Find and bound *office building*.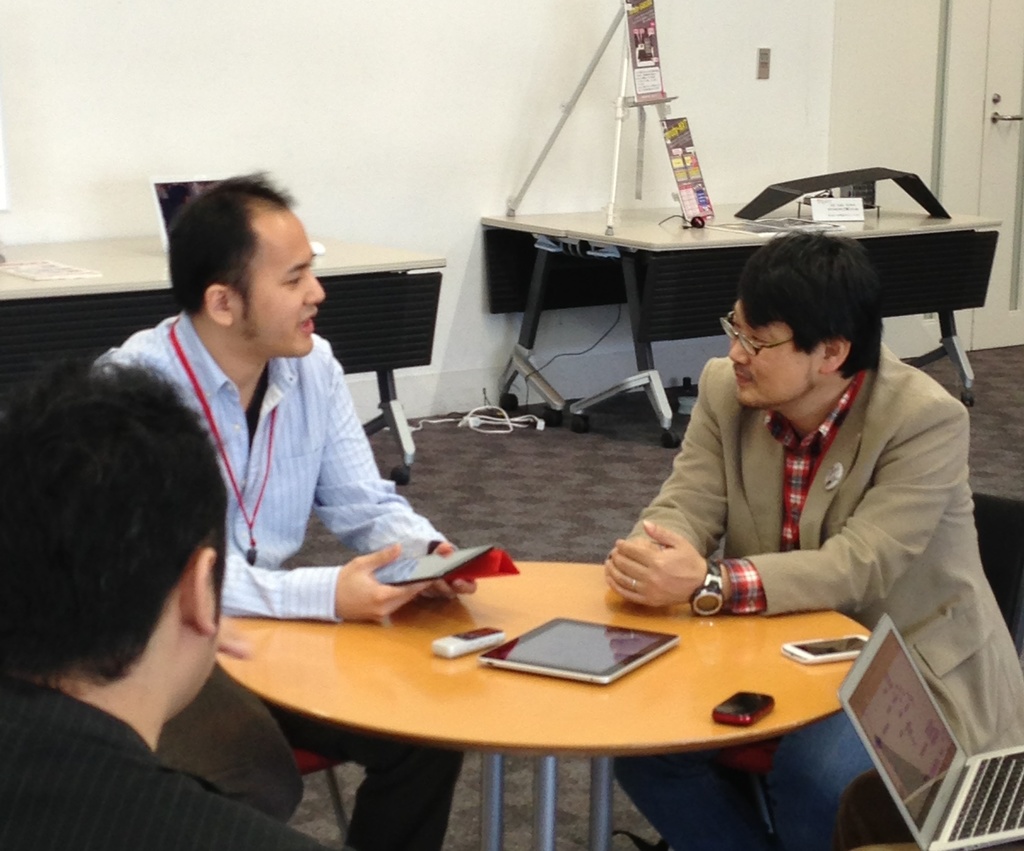
Bound: [x1=11, y1=0, x2=1023, y2=850].
